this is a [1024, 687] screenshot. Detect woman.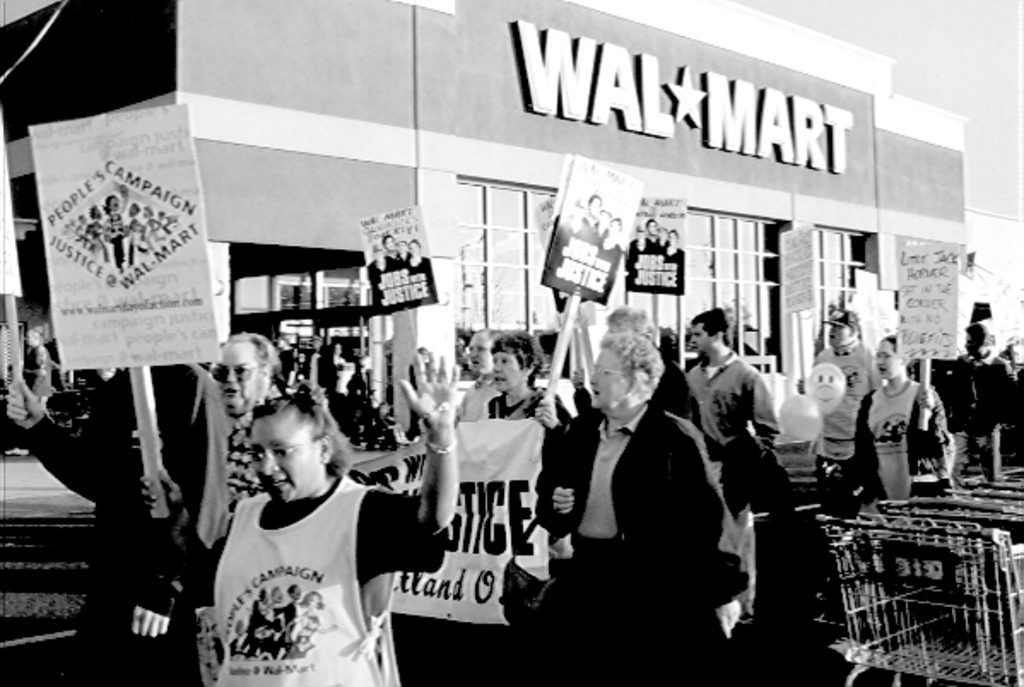
285, 590, 340, 660.
